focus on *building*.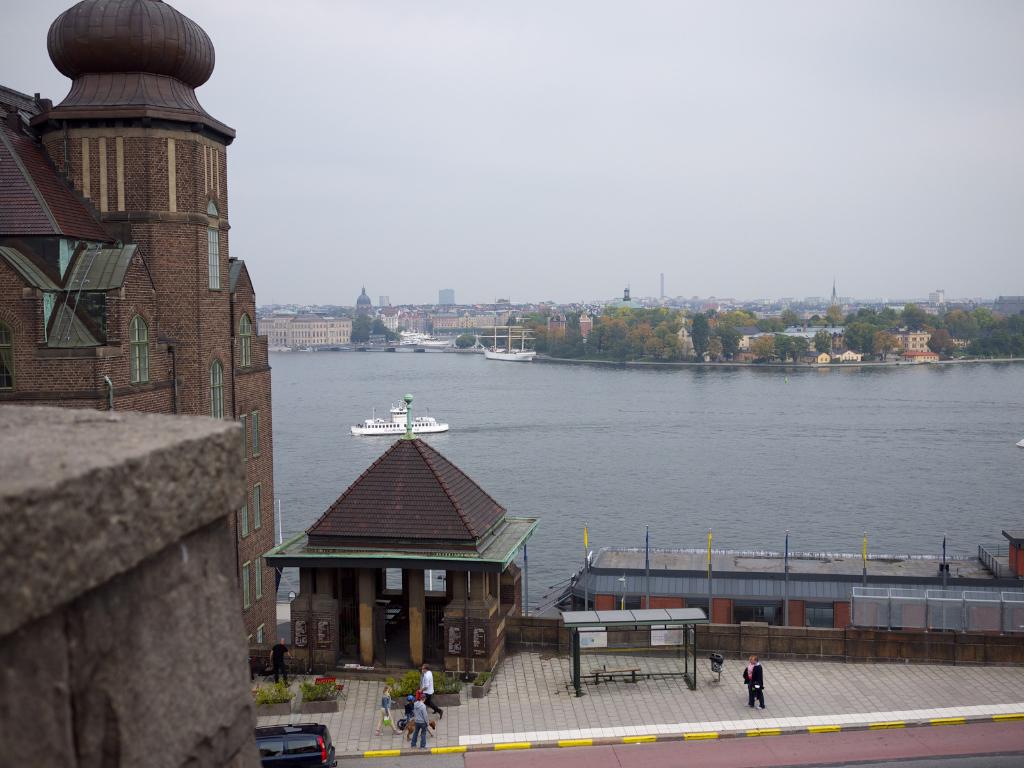
Focused at bbox=[929, 292, 945, 304].
